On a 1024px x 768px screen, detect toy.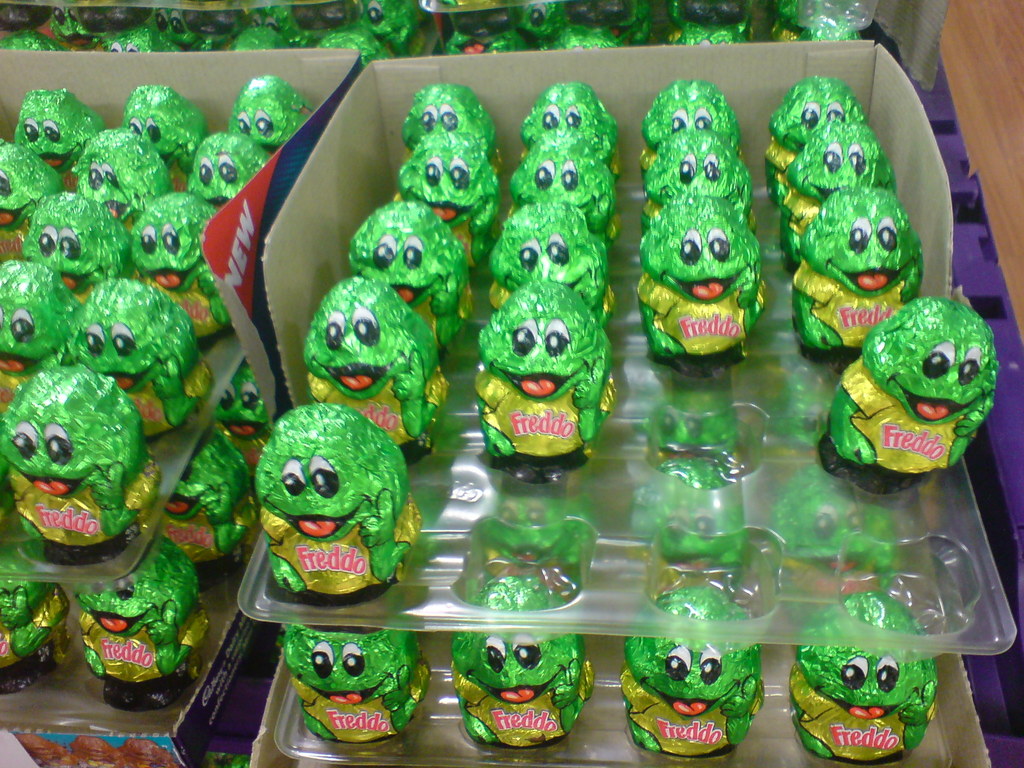
bbox=[518, 77, 624, 184].
